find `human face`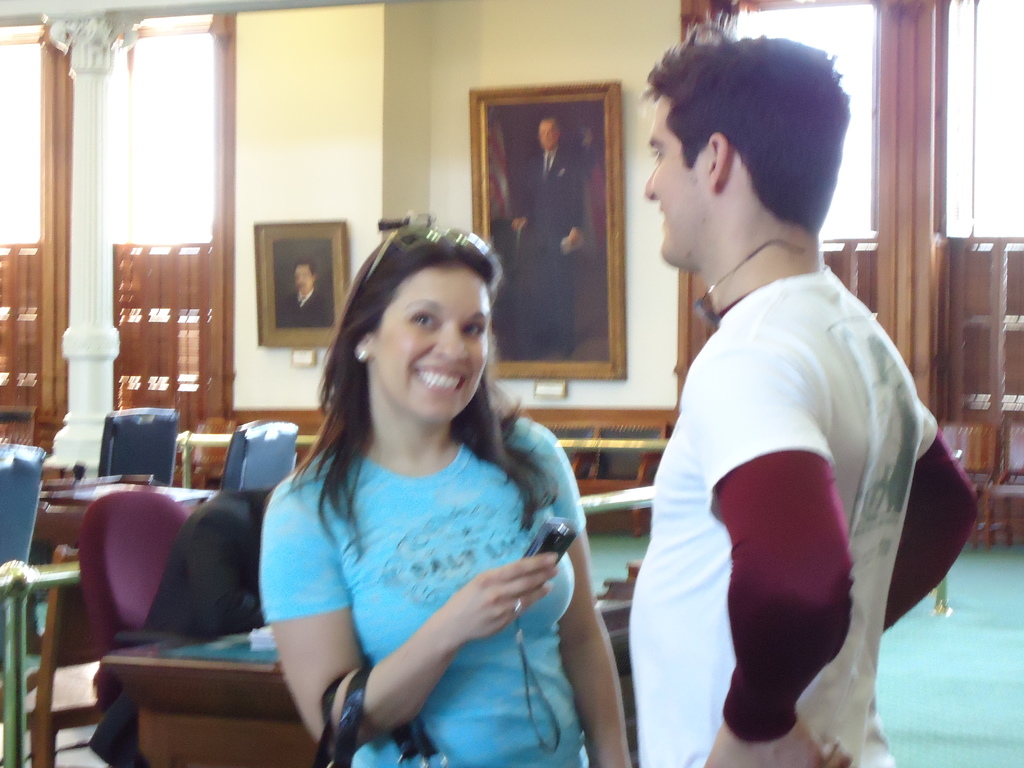
{"x1": 291, "y1": 260, "x2": 321, "y2": 303}
